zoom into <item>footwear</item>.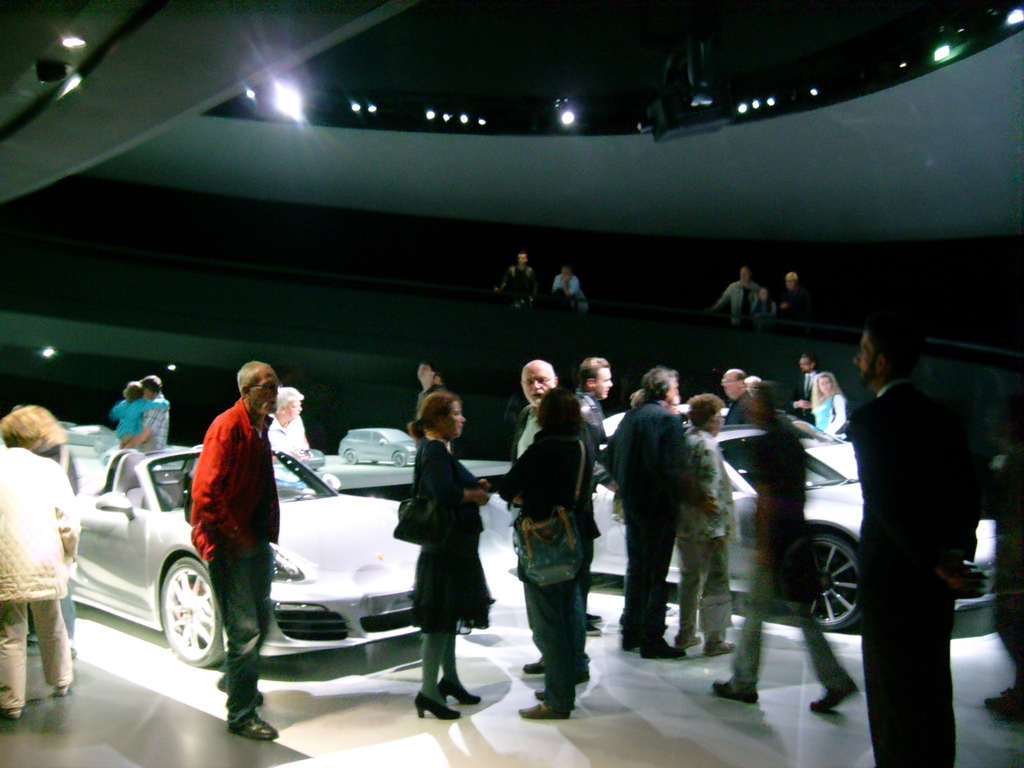
Zoom target: bbox=[0, 709, 22, 722].
